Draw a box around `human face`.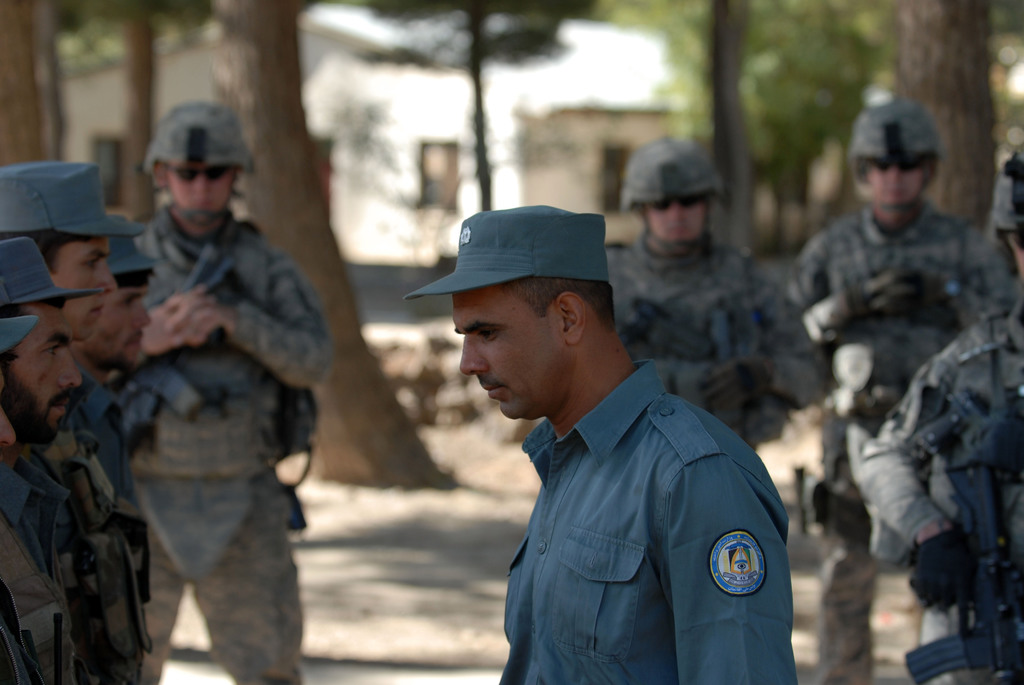
region(449, 286, 564, 418).
